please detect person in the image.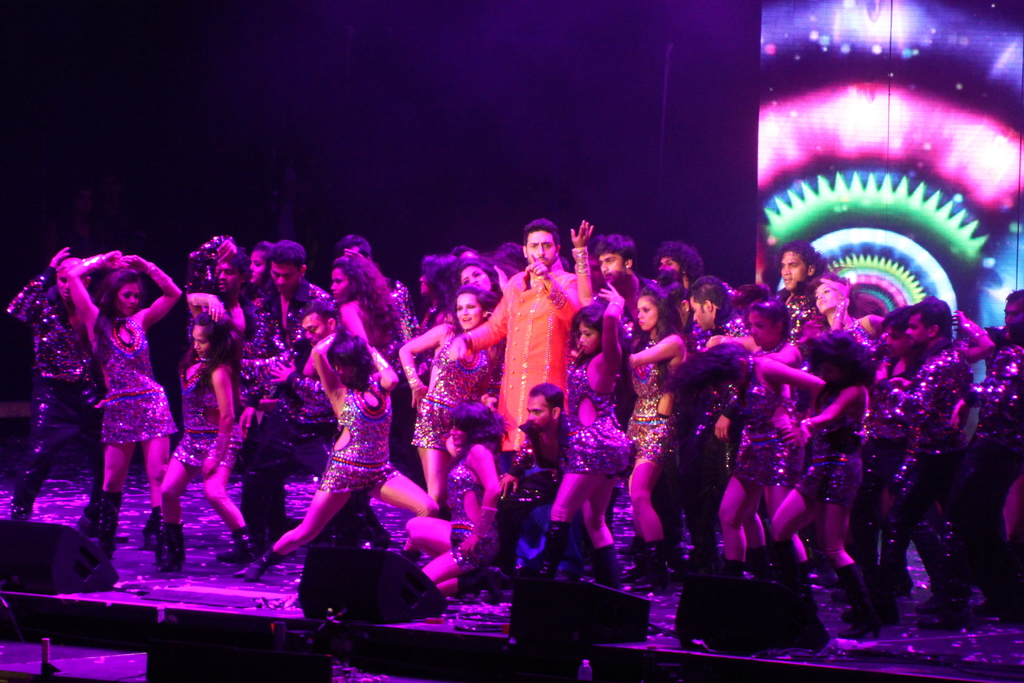
l=767, t=329, r=887, b=644.
